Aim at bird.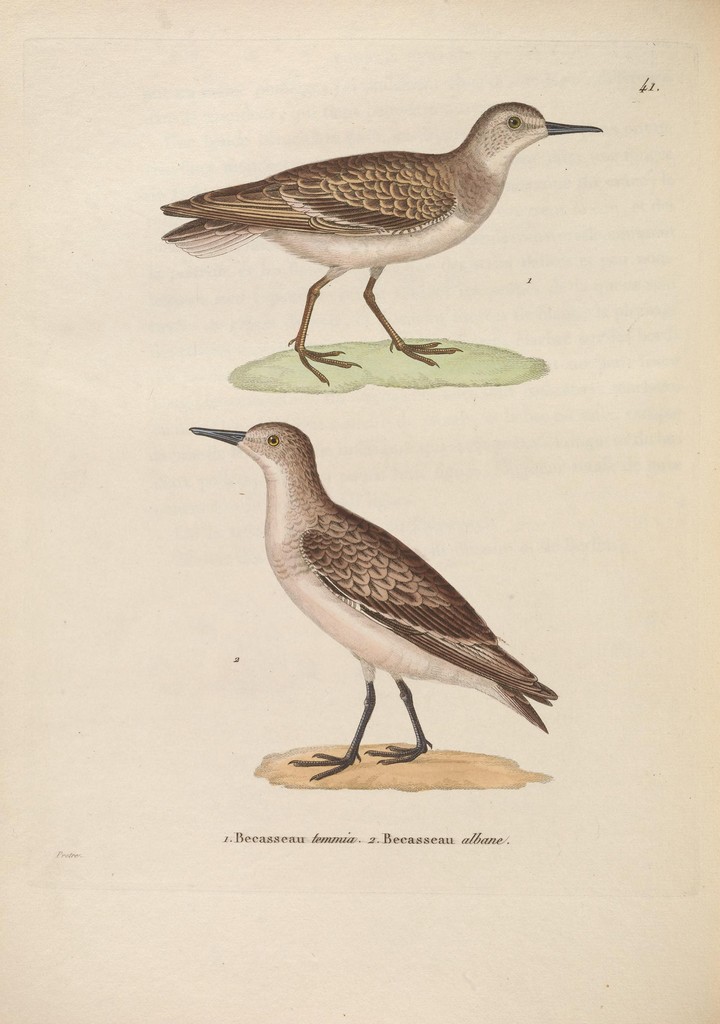
Aimed at <box>154,94,604,388</box>.
